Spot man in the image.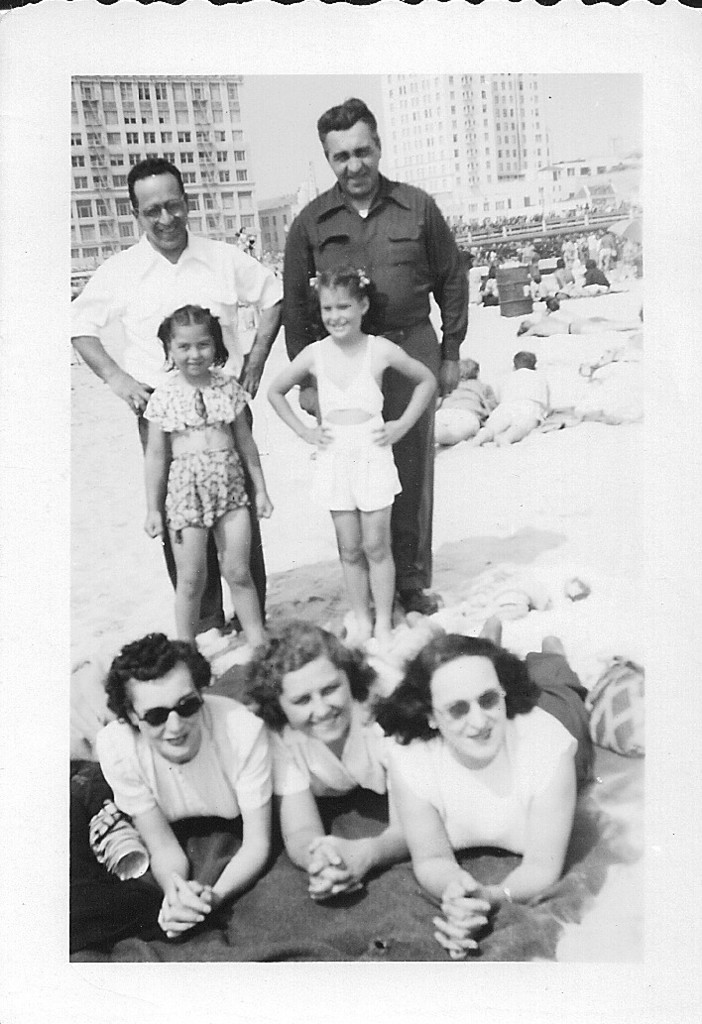
man found at 274 96 466 603.
